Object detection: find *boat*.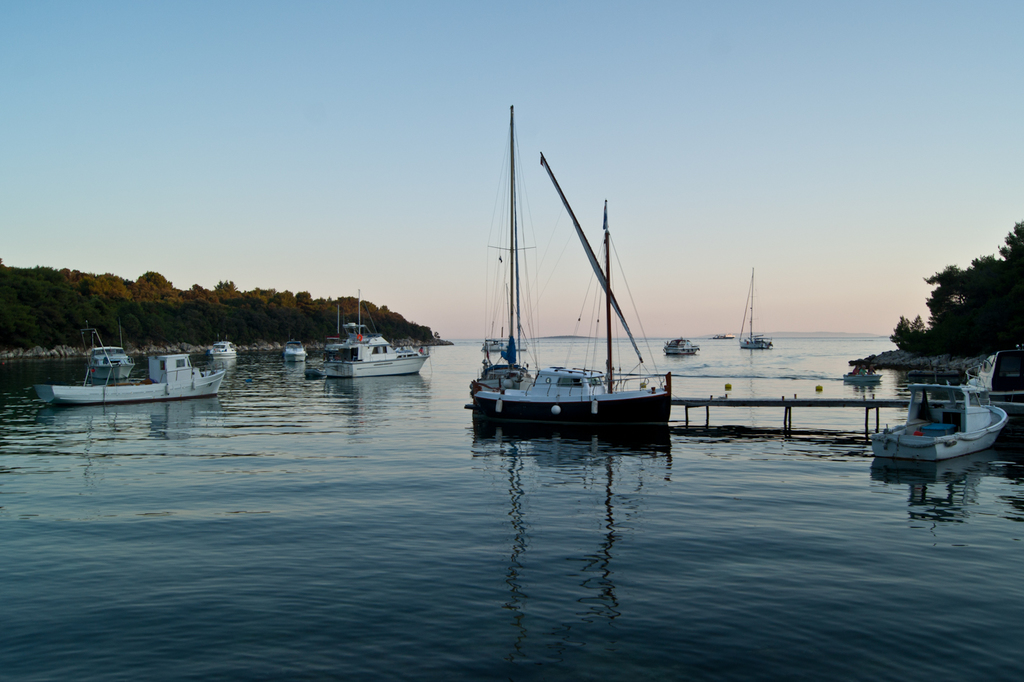
[x1=320, y1=290, x2=428, y2=377].
